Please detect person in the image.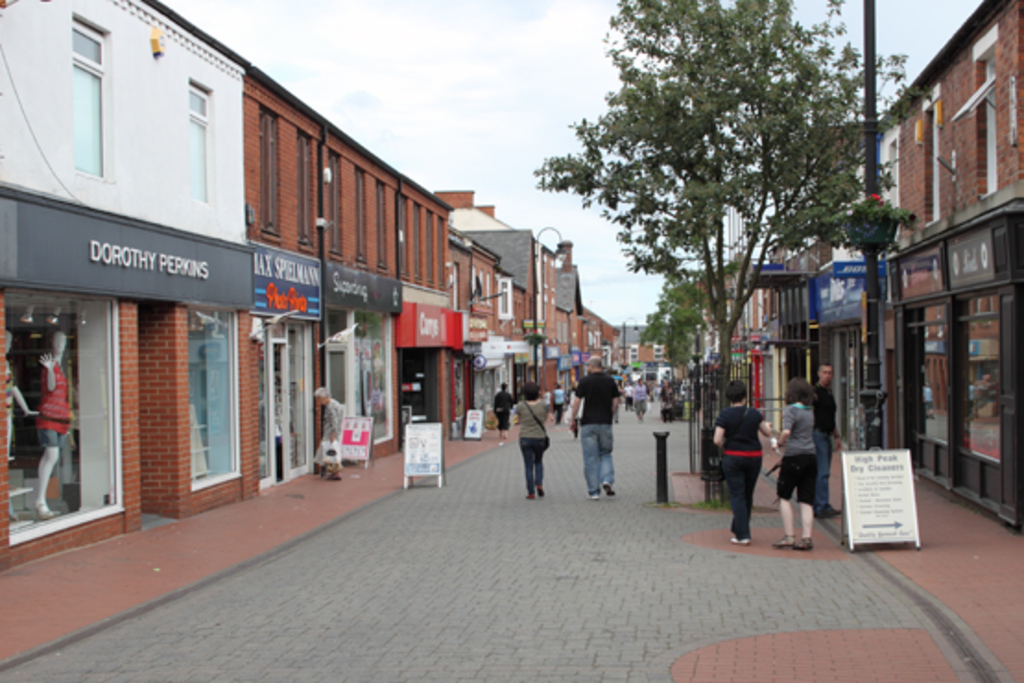
l=814, t=360, r=847, b=519.
